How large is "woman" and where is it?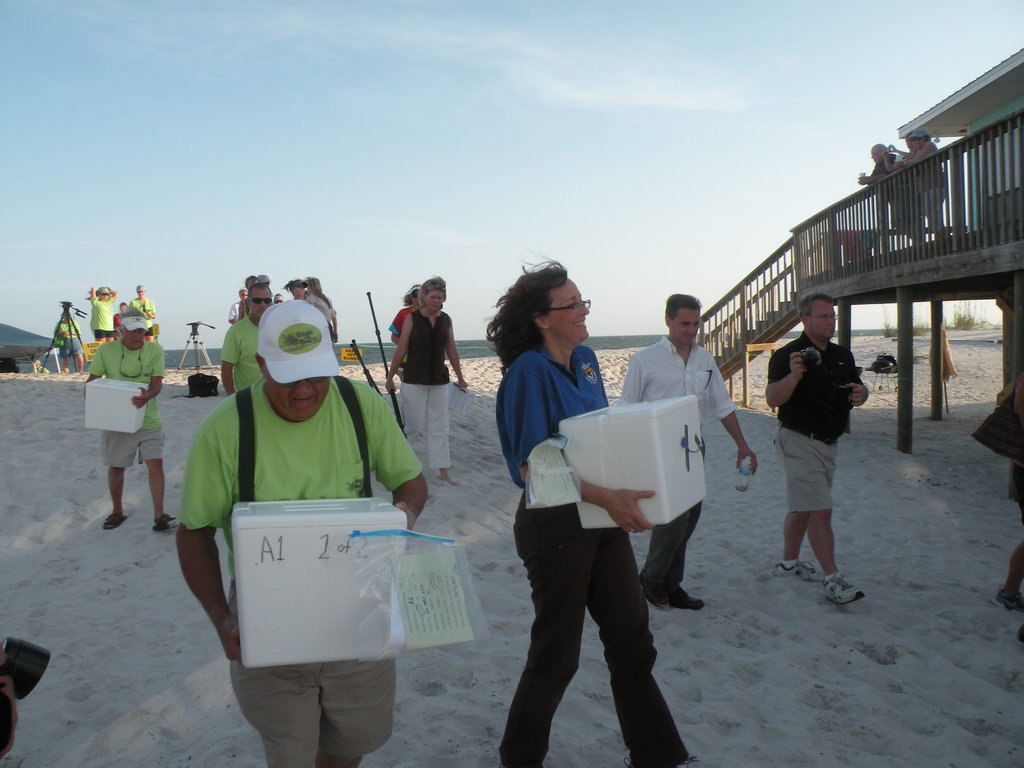
Bounding box: {"left": 378, "top": 273, "right": 469, "bottom": 484}.
